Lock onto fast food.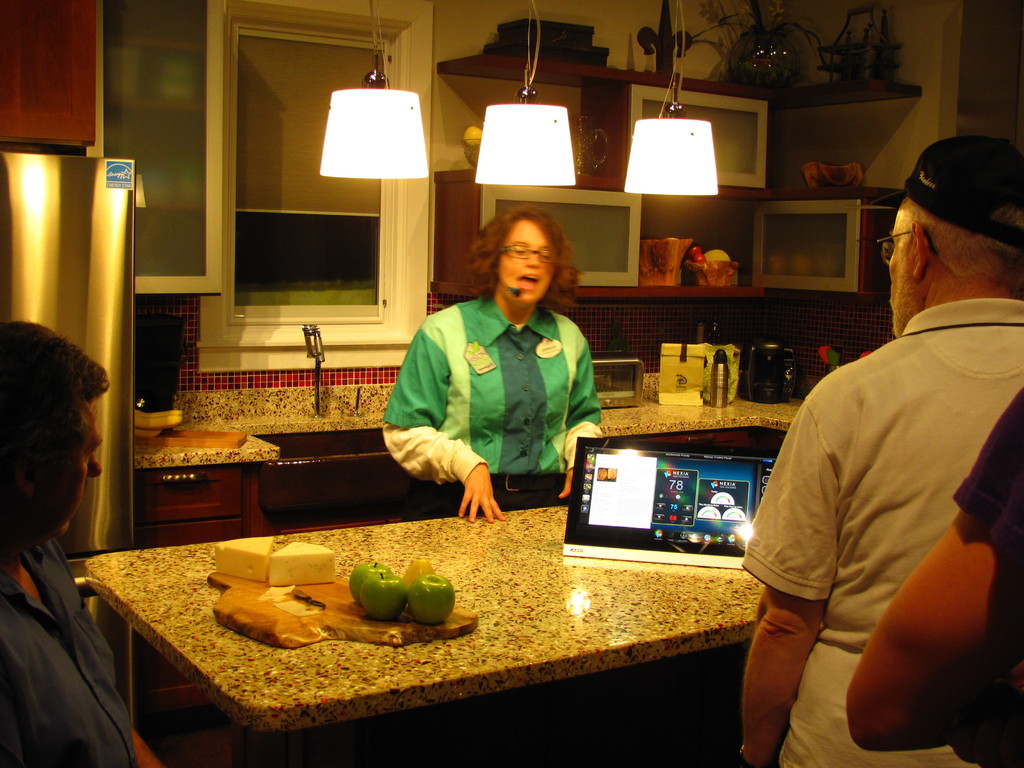
Locked: 404:573:457:618.
